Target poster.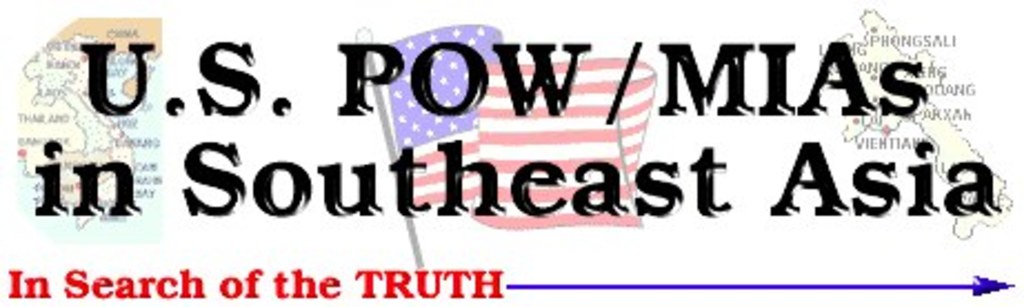
Target region: 2 0 1022 305.
